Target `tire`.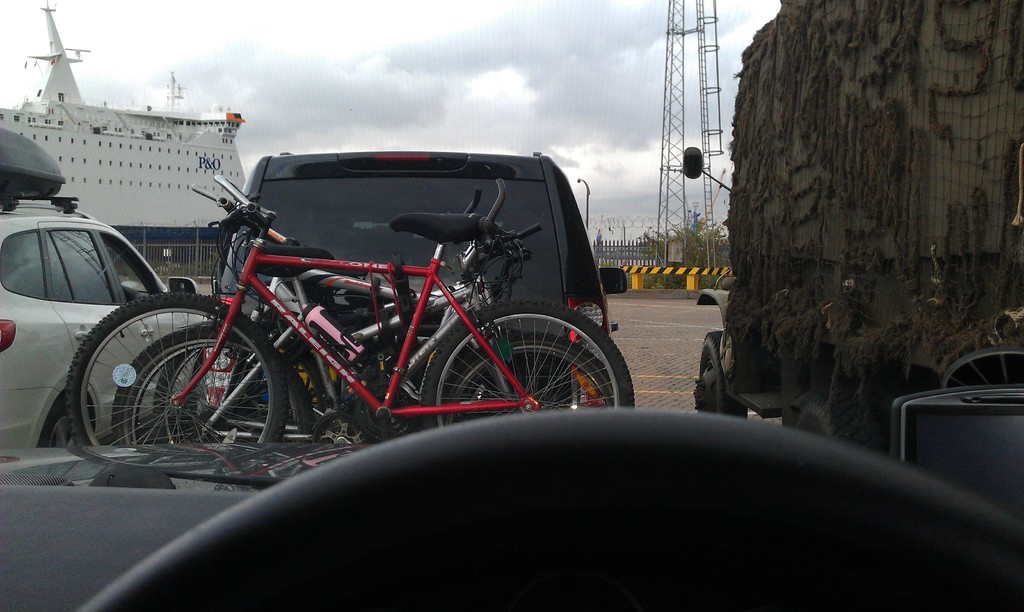
Target region: x1=109, y1=325, x2=311, y2=450.
